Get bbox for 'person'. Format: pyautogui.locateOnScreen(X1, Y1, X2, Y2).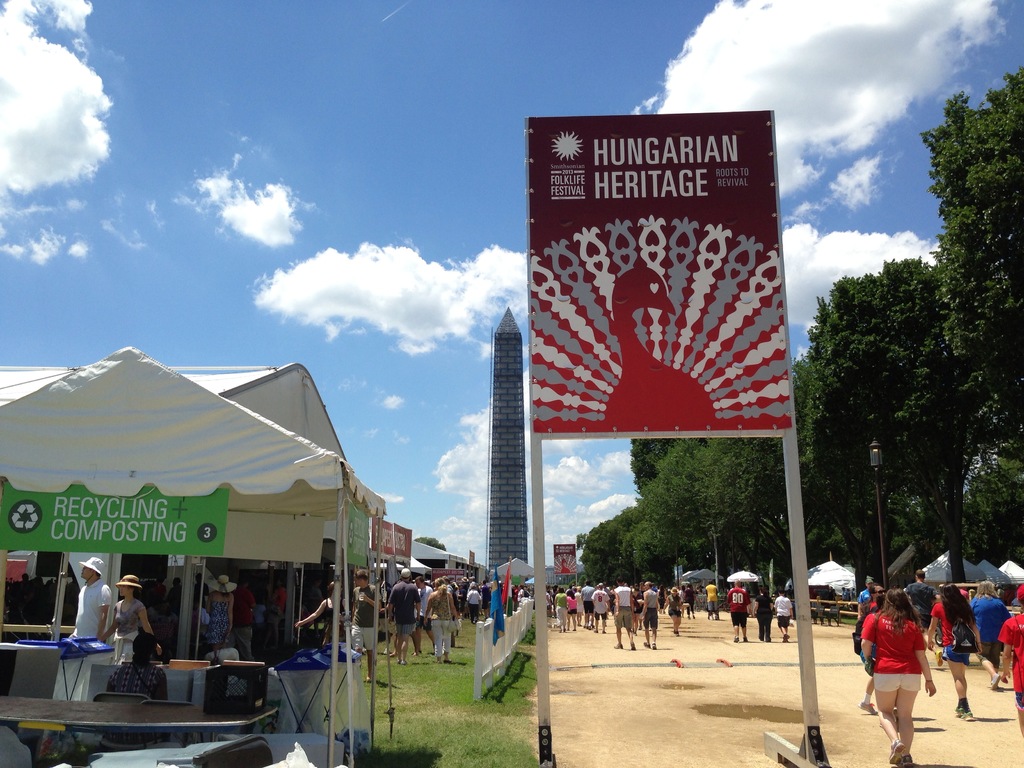
pyautogui.locateOnScreen(611, 579, 636, 650).
